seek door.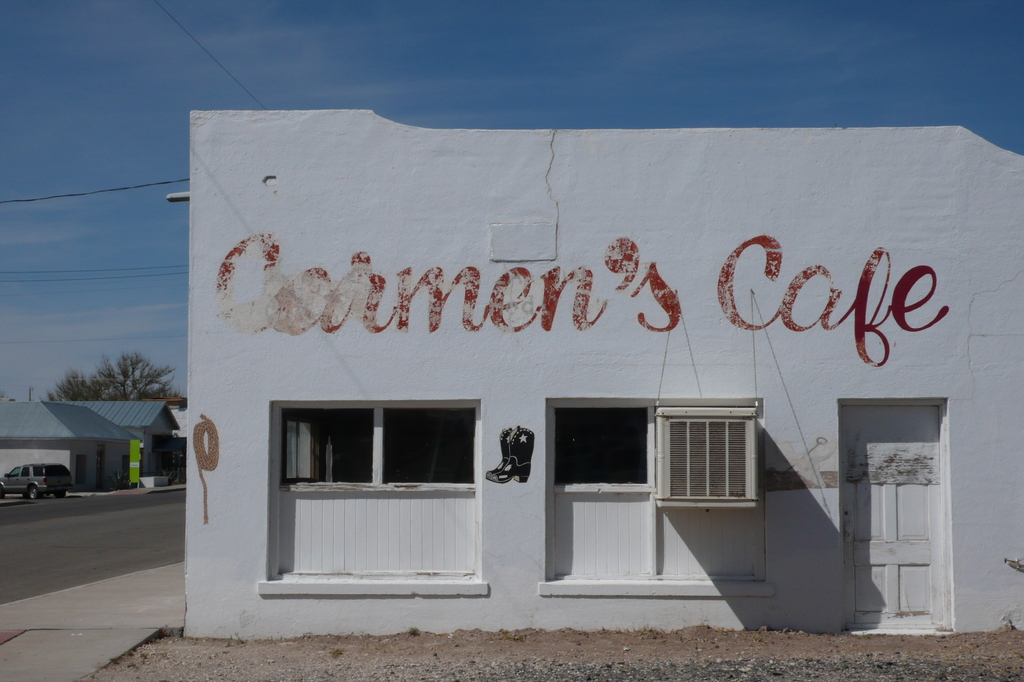
[x1=839, y1=408, x2=954, y2=632].
